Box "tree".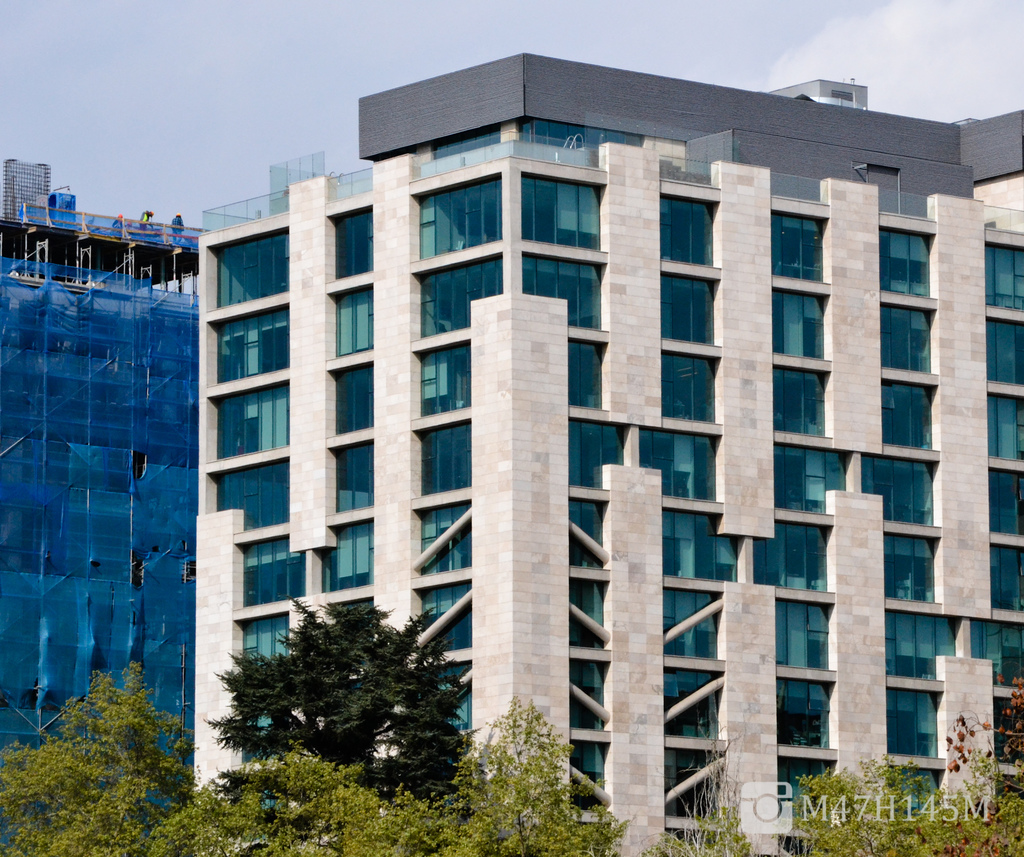
x1=0 y1=661 x2=212 y2=856.
